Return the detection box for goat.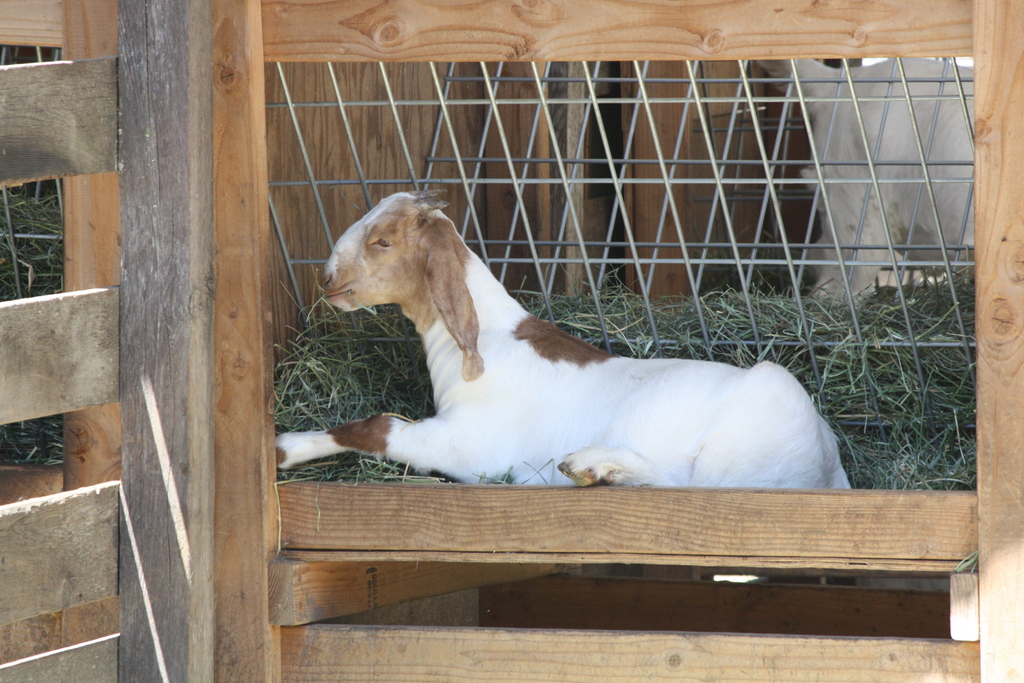
(x1=305, y1=178, x2=835, y2=495).
